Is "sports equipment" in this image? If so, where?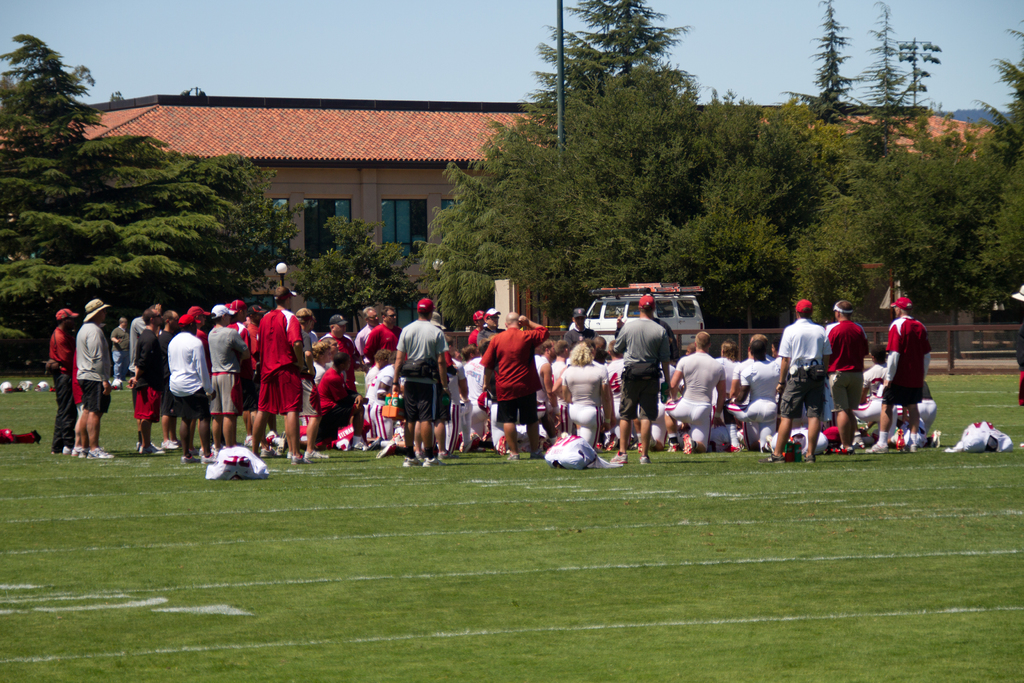
Yes, at bbox(762, 449, 785, 468).
